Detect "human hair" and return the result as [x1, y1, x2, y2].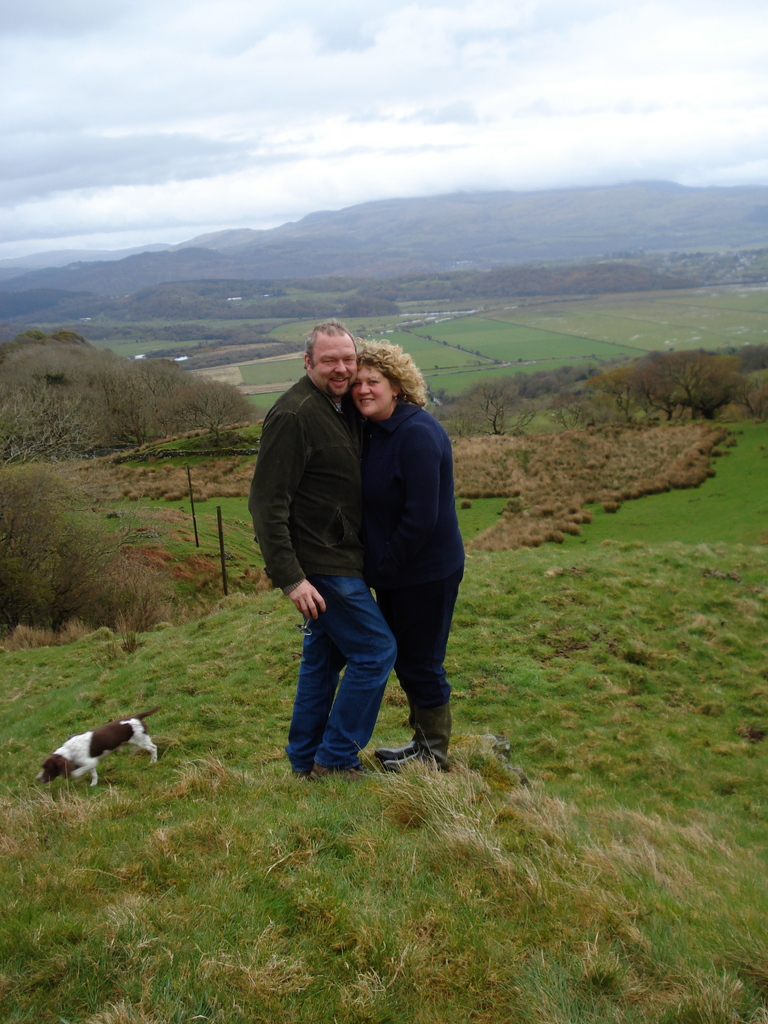
[307, 321, 363, 362].
